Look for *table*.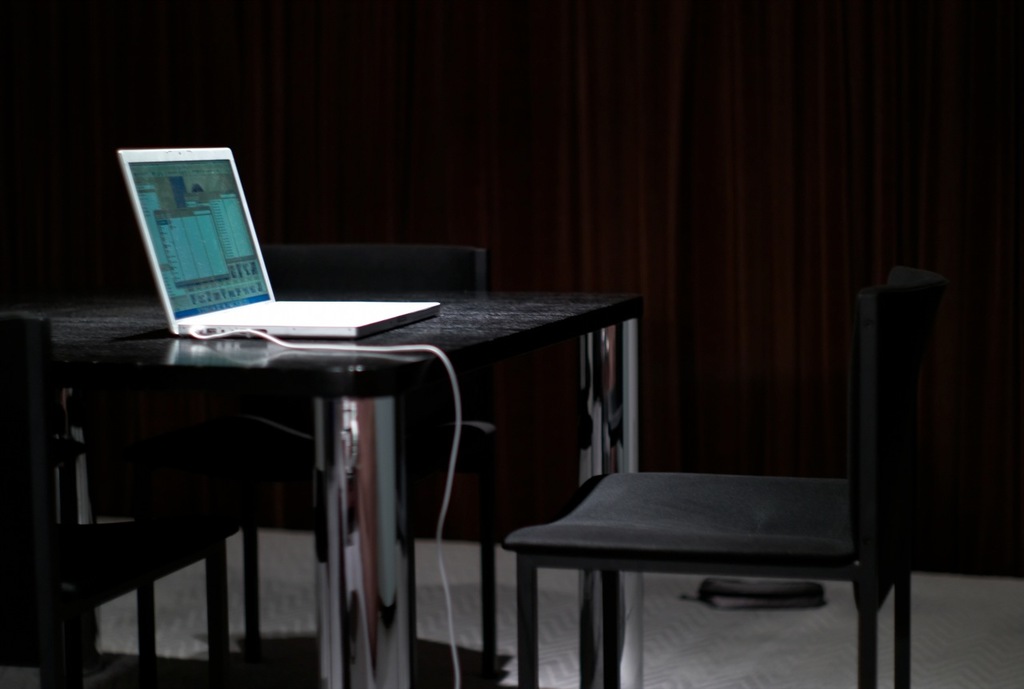
Found: {"left": 0, "top": 306, "right": 586, "bottom": 661}.
